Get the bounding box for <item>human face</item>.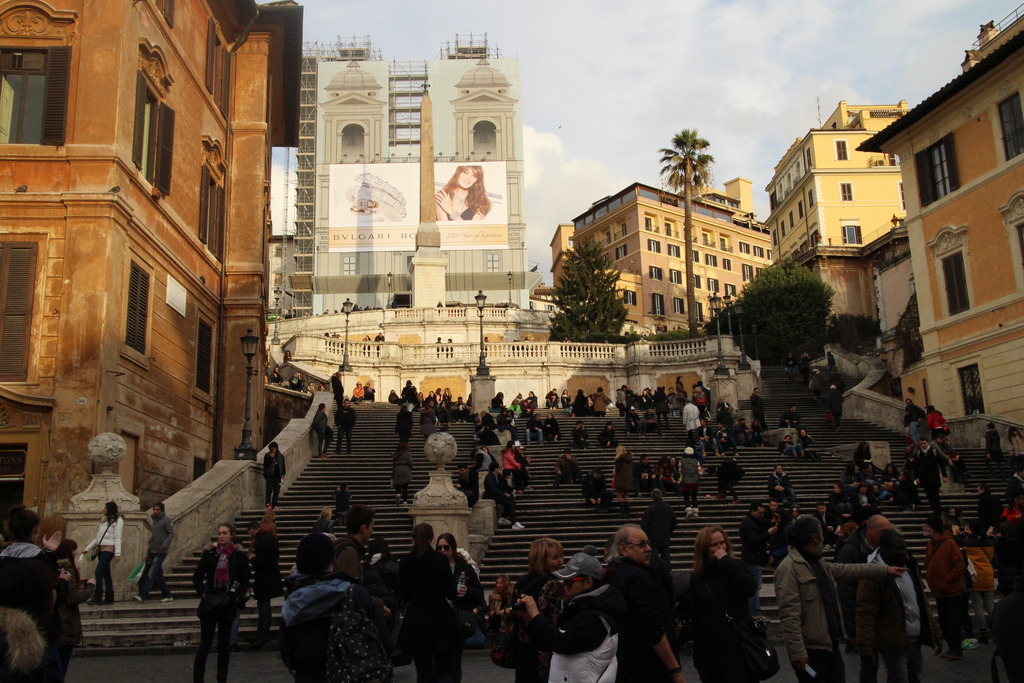
[456, 167, 477, 186].
